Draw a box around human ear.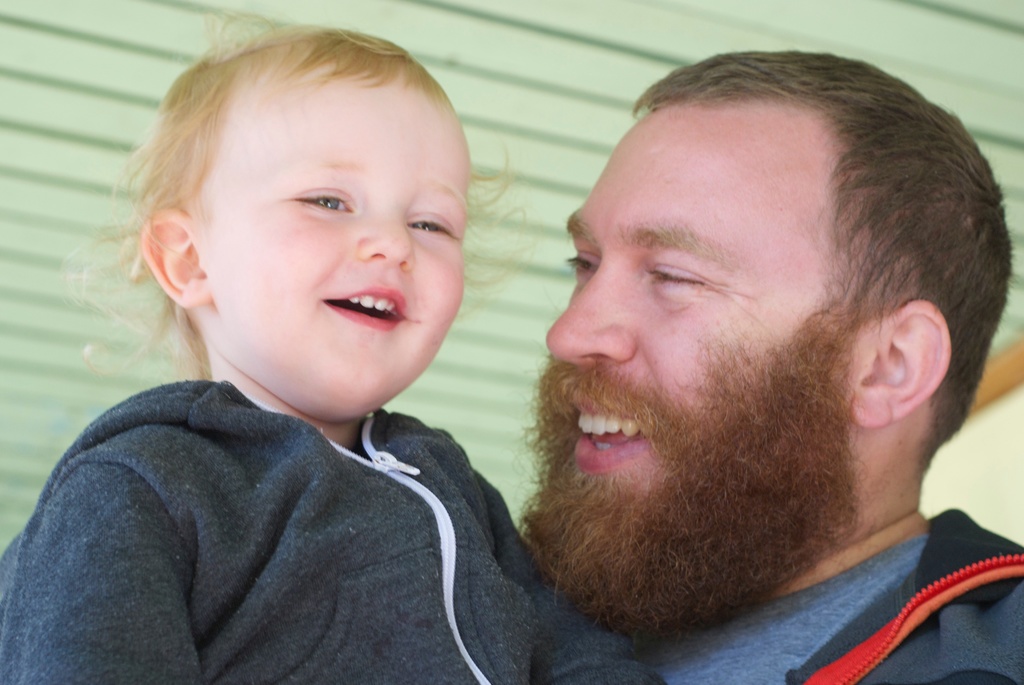
box(139, 205, 215, 310).
